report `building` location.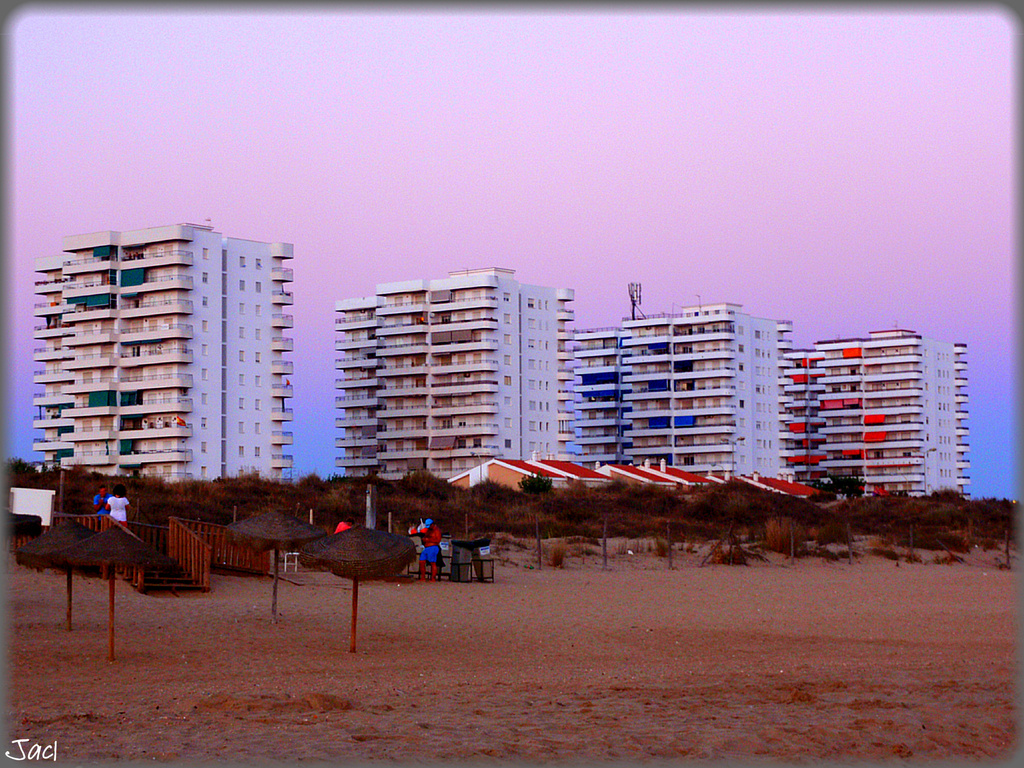
Report: crop(582, 279, 776, 477).
